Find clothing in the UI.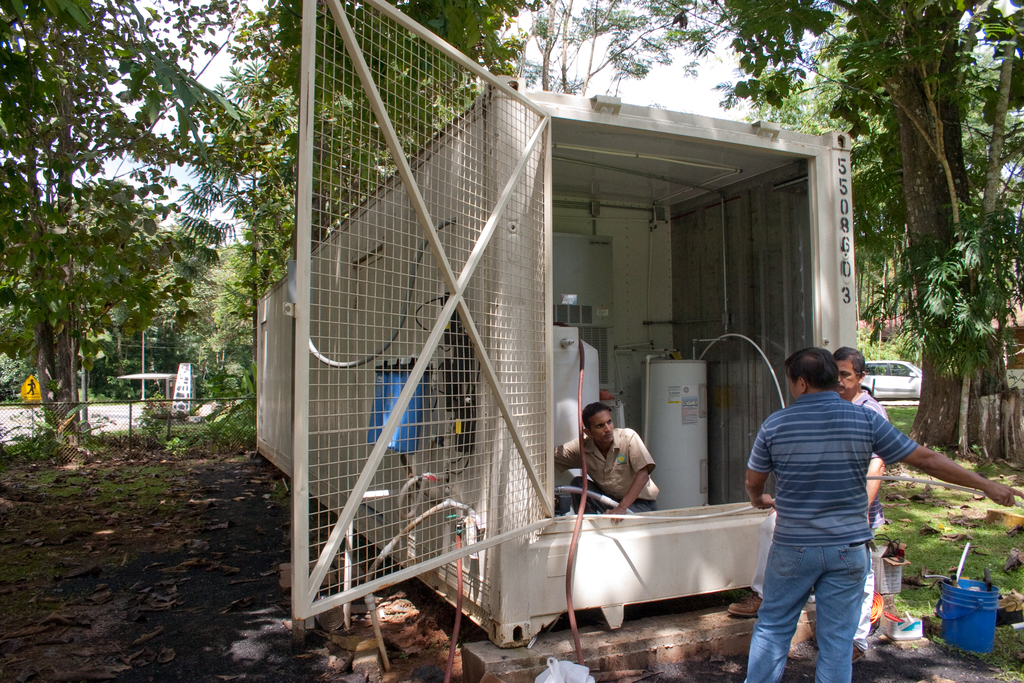
UI element at pyautogui.locateOnScreen(552, 425, 666, 510).
